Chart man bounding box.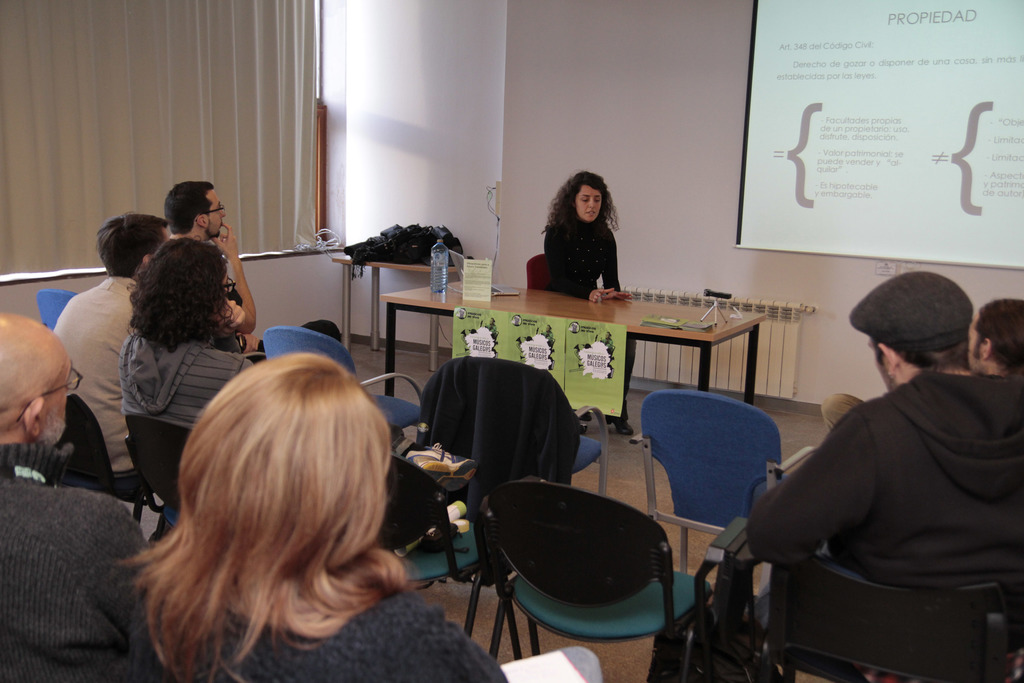
Charted: Rect(56, 211, 169, 487).
